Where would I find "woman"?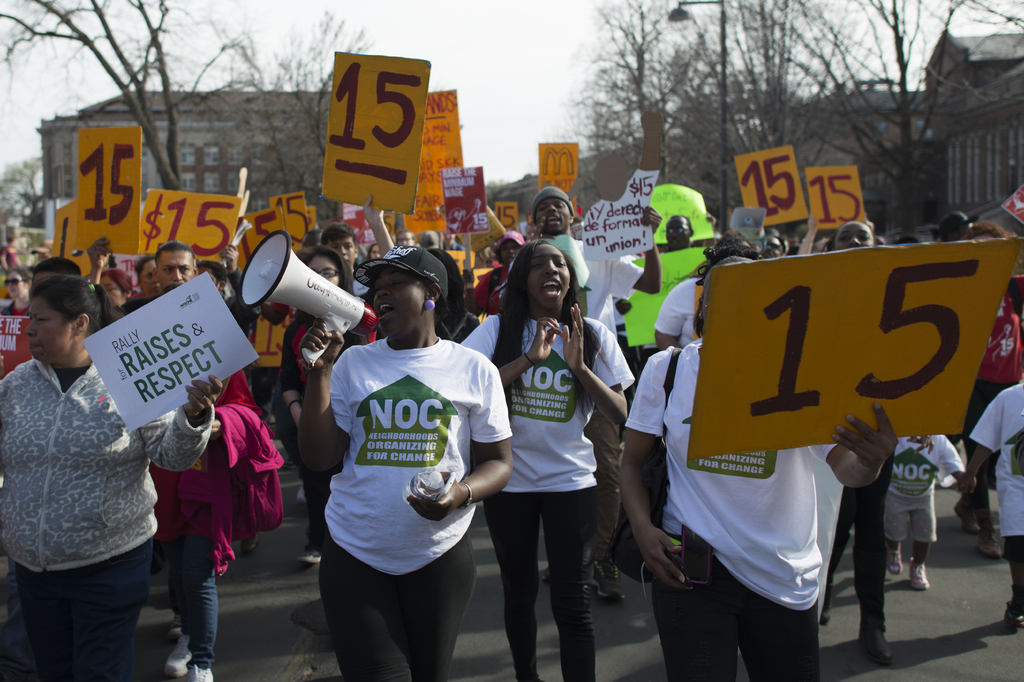
At <region>296, 246, 515, 681</region>.
